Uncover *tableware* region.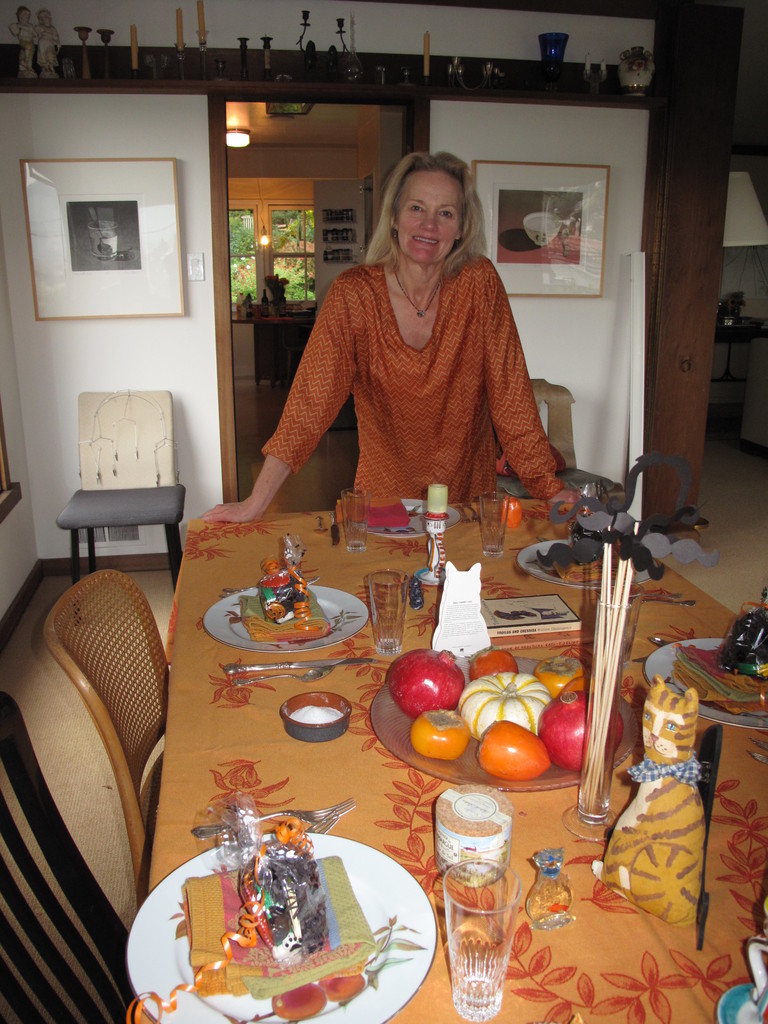
Uncovered: bbox=(126, 833, 438, 1023).
